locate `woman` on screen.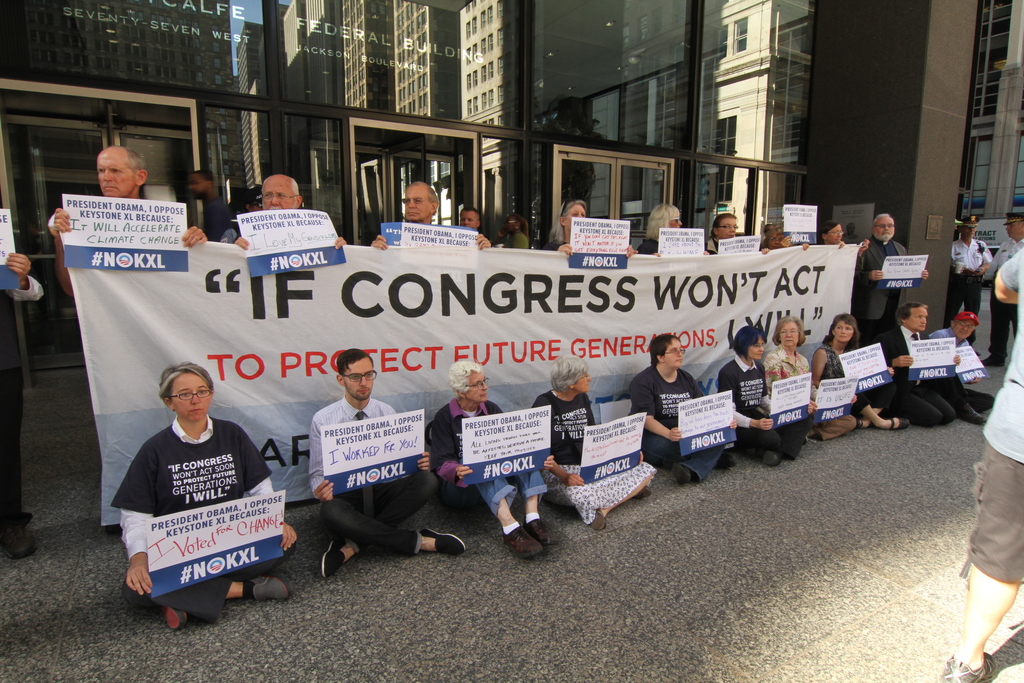
On screen at <box>758,226,811,254</box>.
